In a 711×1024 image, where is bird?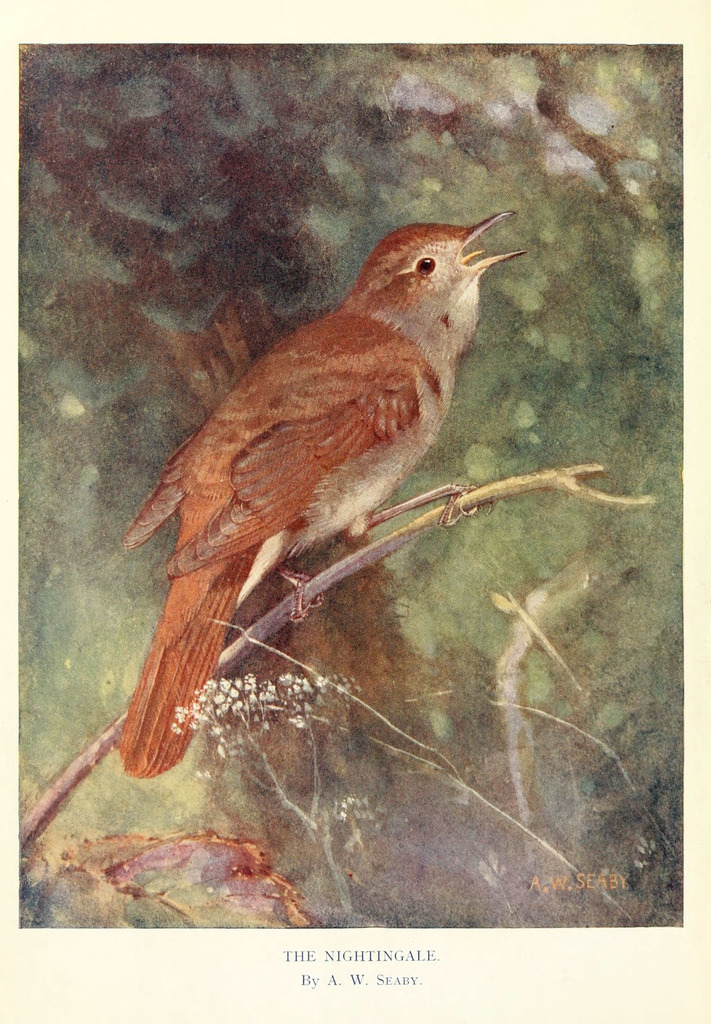
pyautogui.locateOnScreen(106, 216, 547, 790).
